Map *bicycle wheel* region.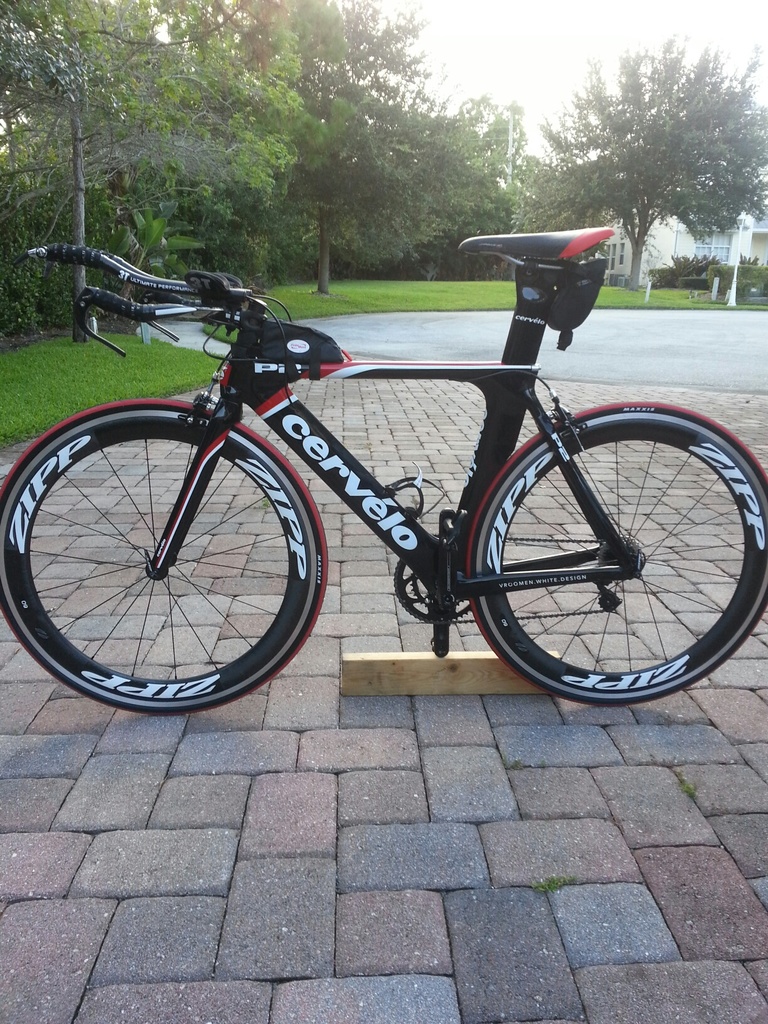
Mapped to [left=461, top=396, right=767, bottom=707].
